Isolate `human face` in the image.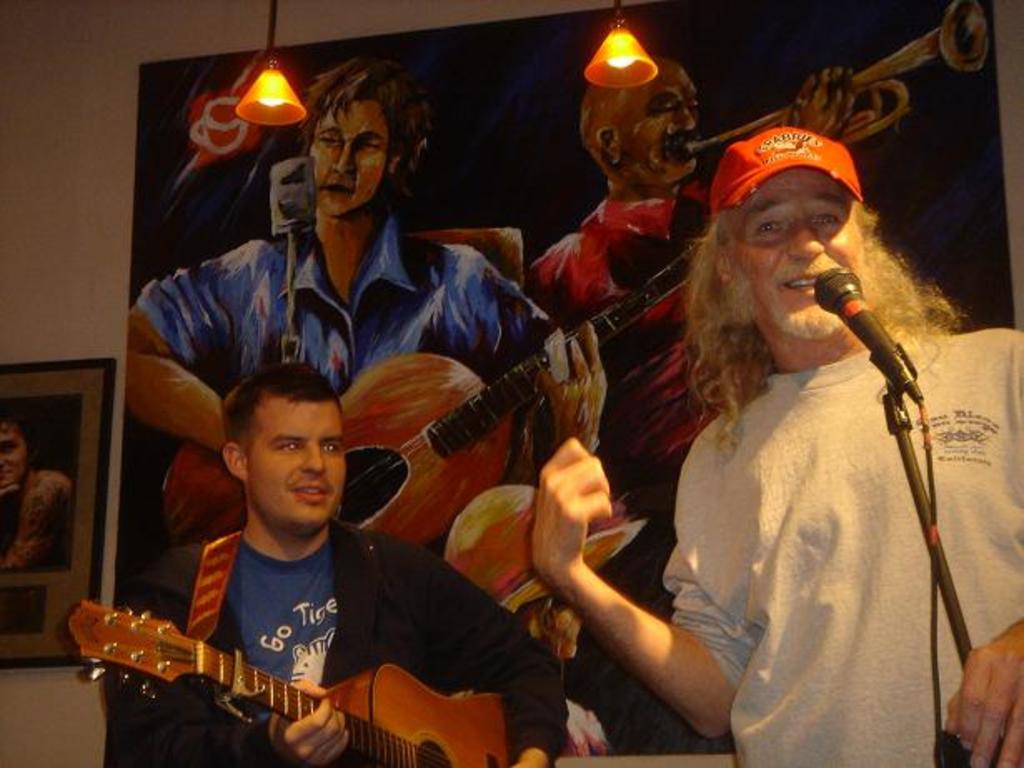
Isolated region: 248/396/345/528.
